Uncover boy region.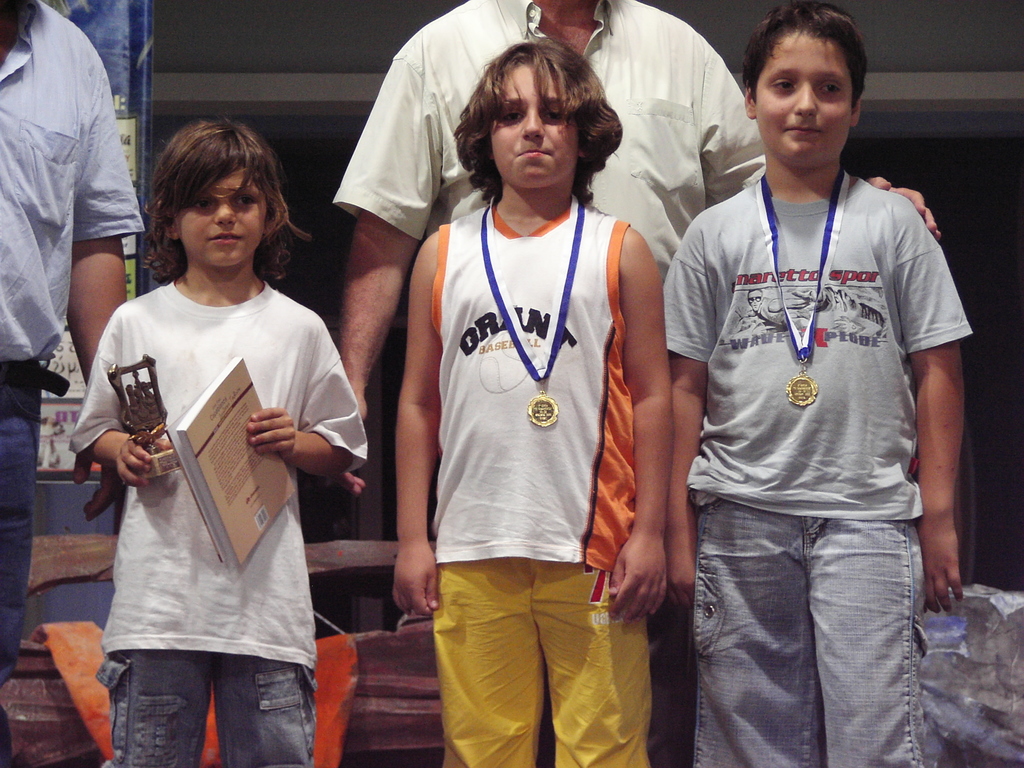
Uncovered: 61 113 373 767.
